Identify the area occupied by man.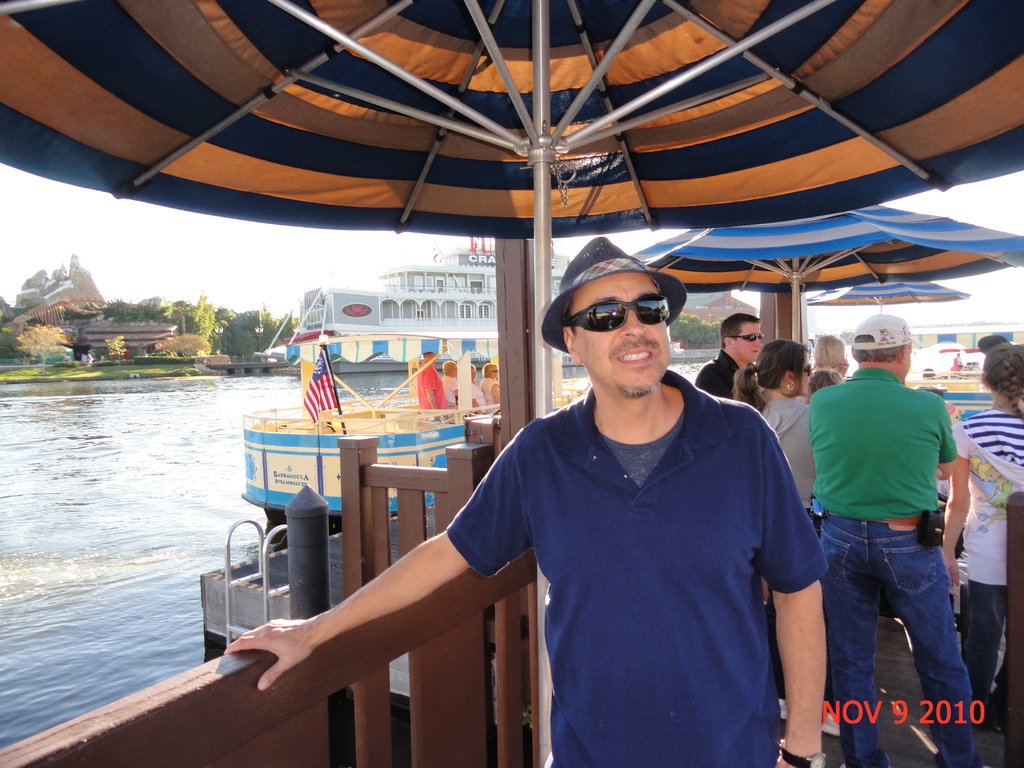
Area: crop(690, 309, 767, 418).
